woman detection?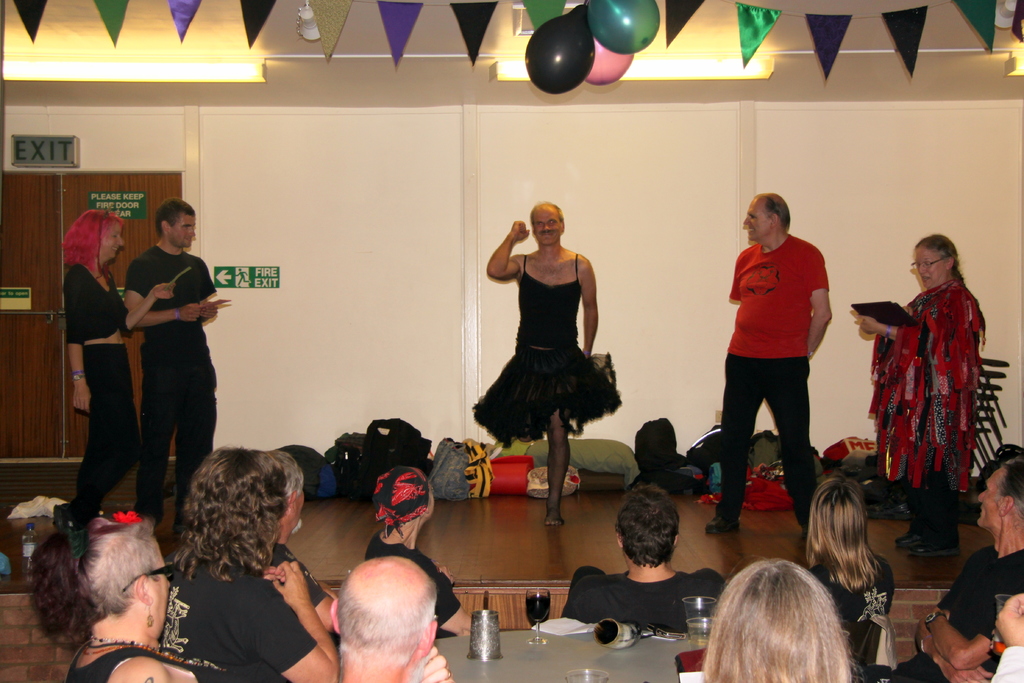
[x1=810, y1=462, x2=884, y2=682]
